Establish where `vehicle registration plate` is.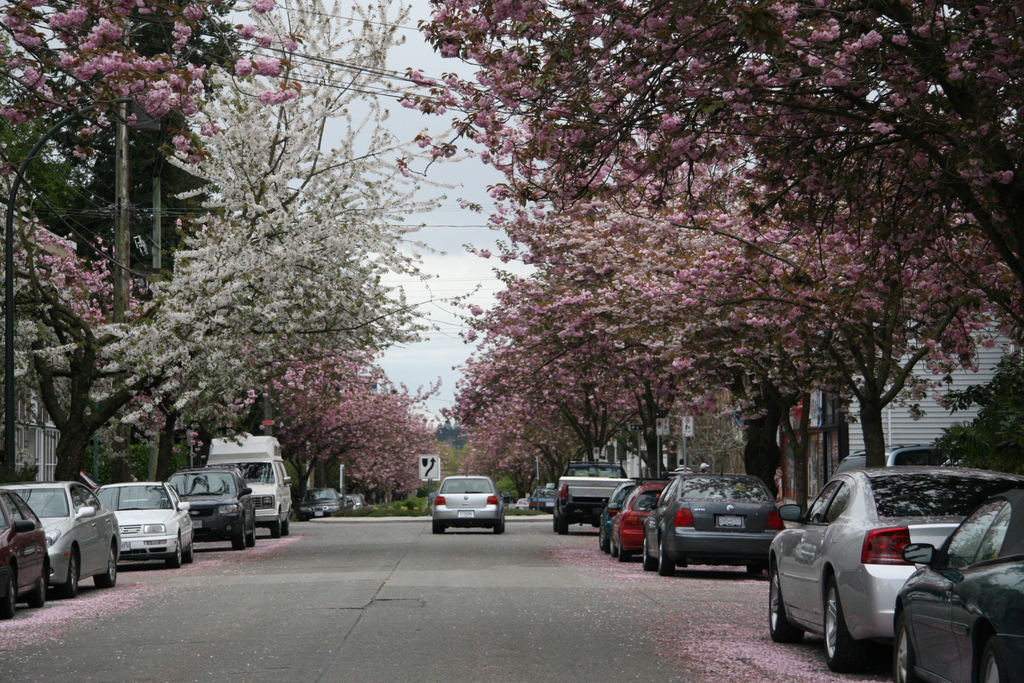
Established at x1=717 y1=517 x2=743 y2=529.
